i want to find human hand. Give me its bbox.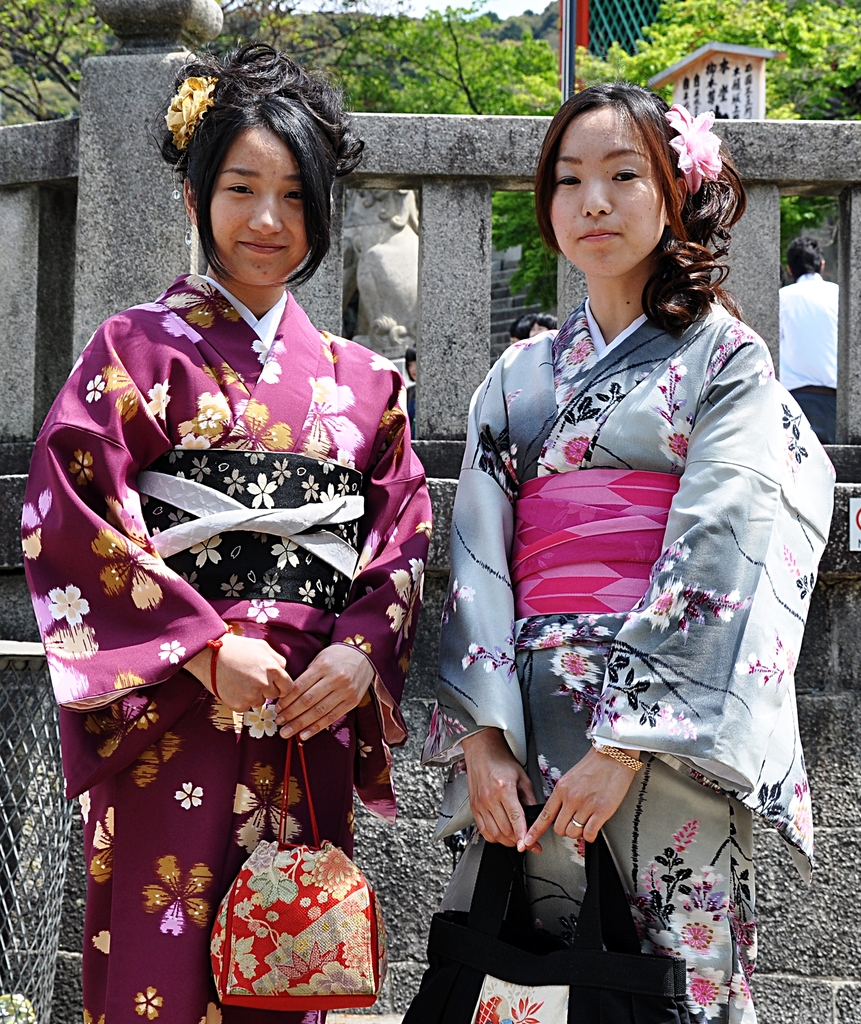
detection(265, 664, 377, 759).
